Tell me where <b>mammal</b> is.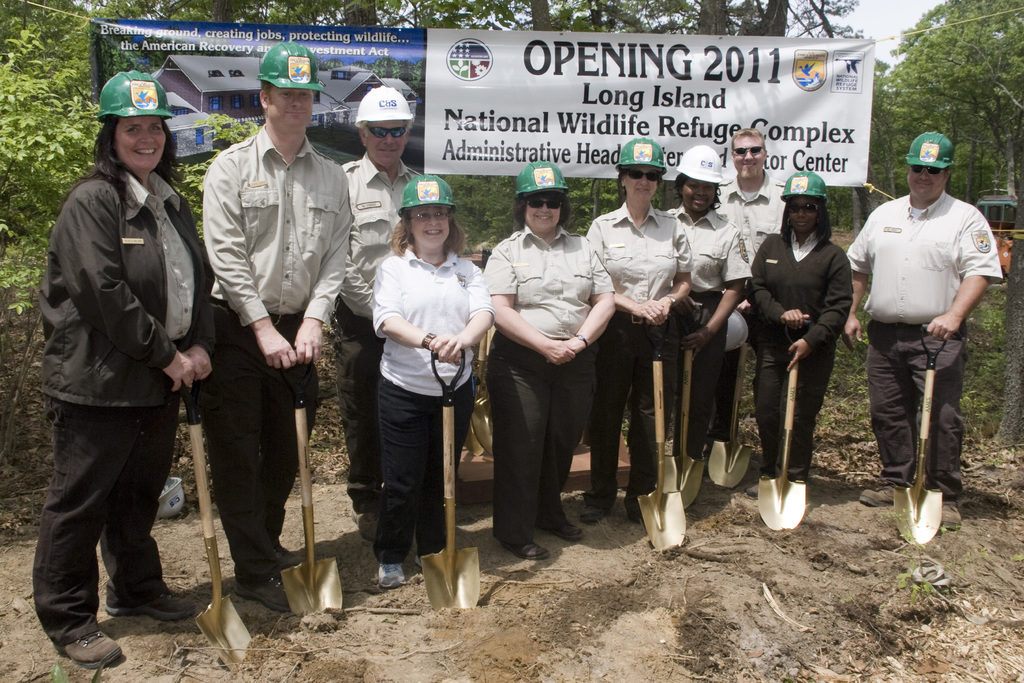
<b>mammal</b> is at left=717, top=124, right=794, bottom=445.
